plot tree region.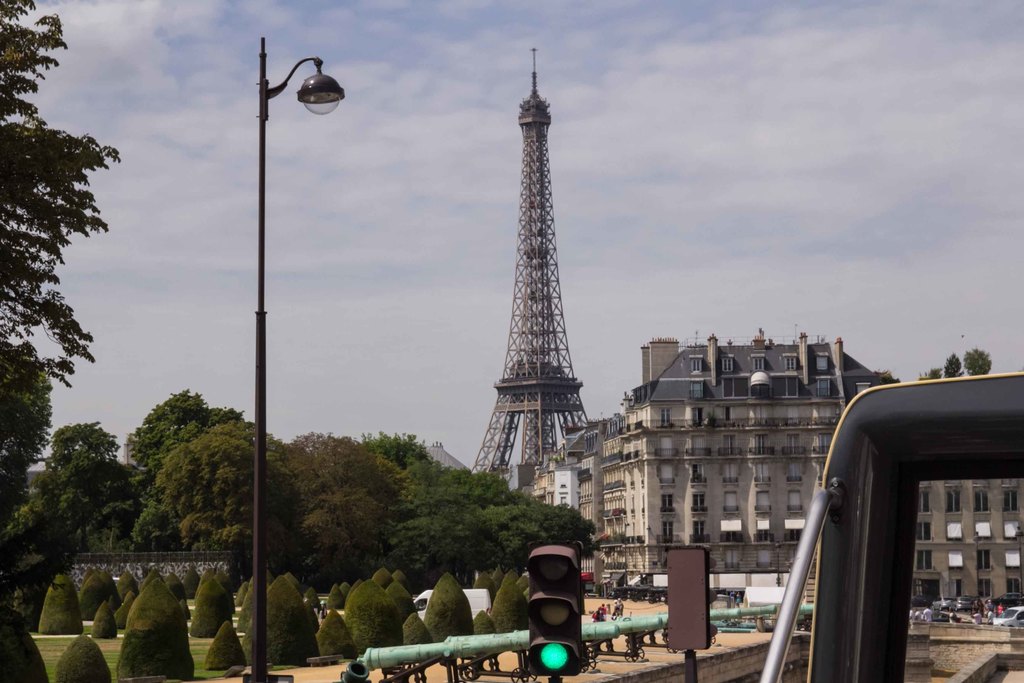
Plotted at <box>0,411,114,572</box>.
